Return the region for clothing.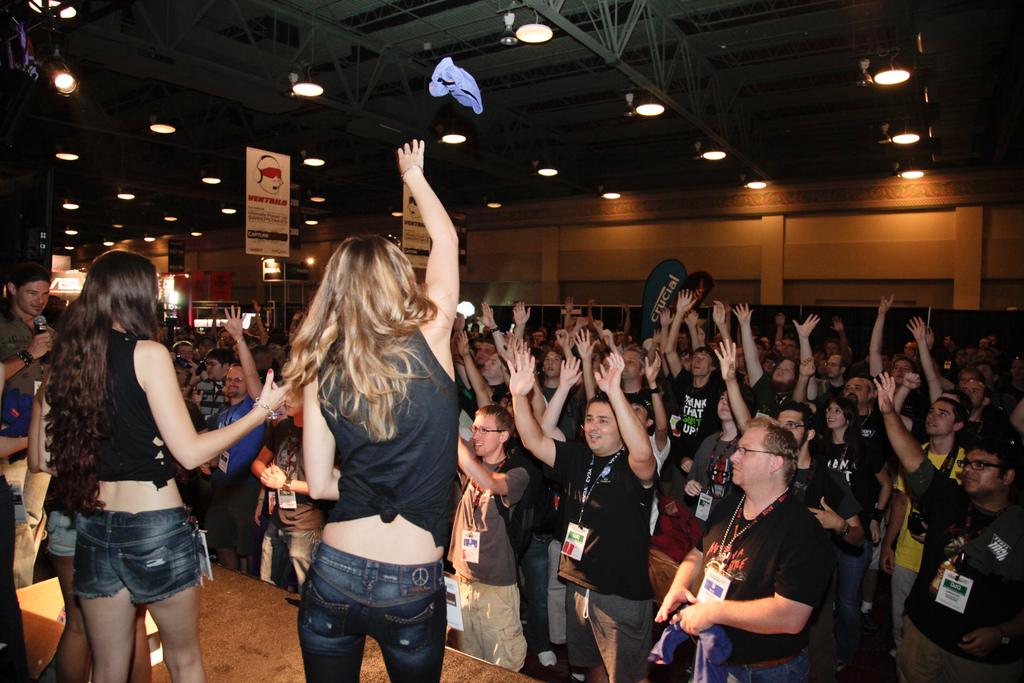
<region>749, 365, 787, 418</region>.
